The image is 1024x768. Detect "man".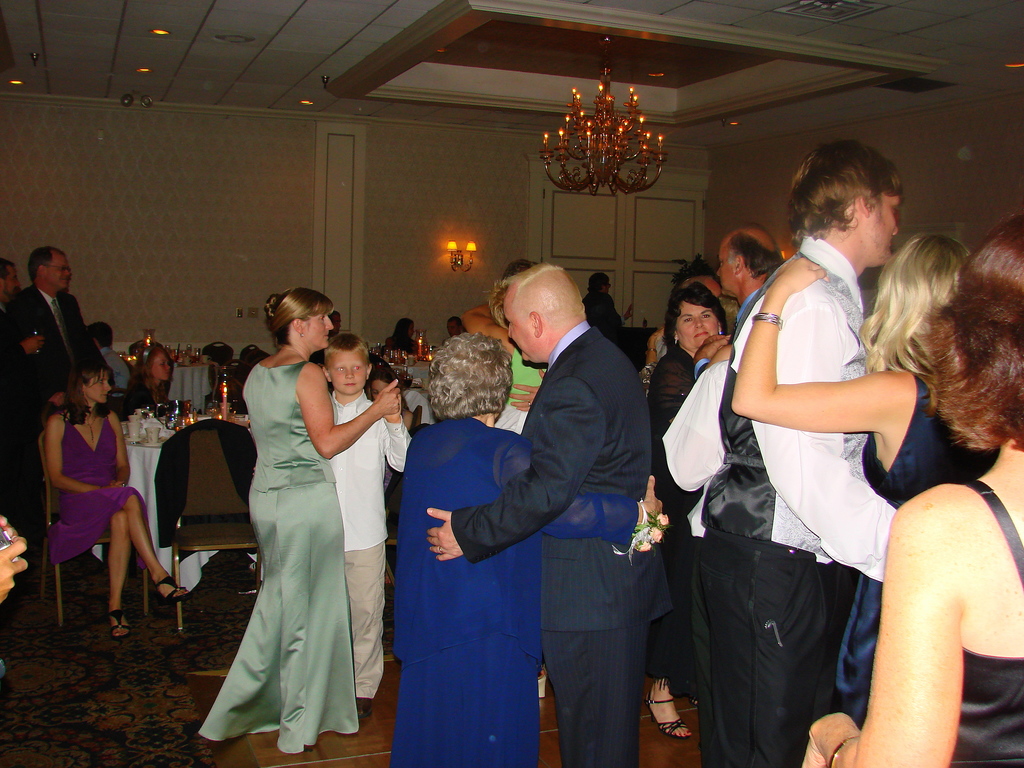
Detection: <bbox>87, 320, 134, 394</bbox>.
